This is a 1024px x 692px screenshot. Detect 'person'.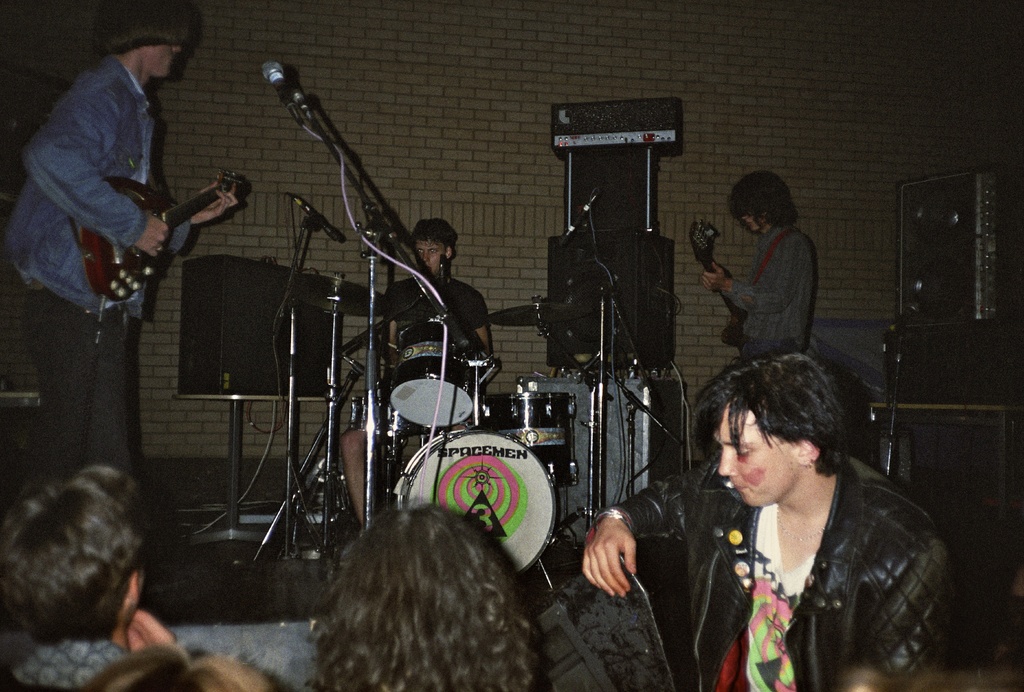
select_region(337, 210, 496, 532).
